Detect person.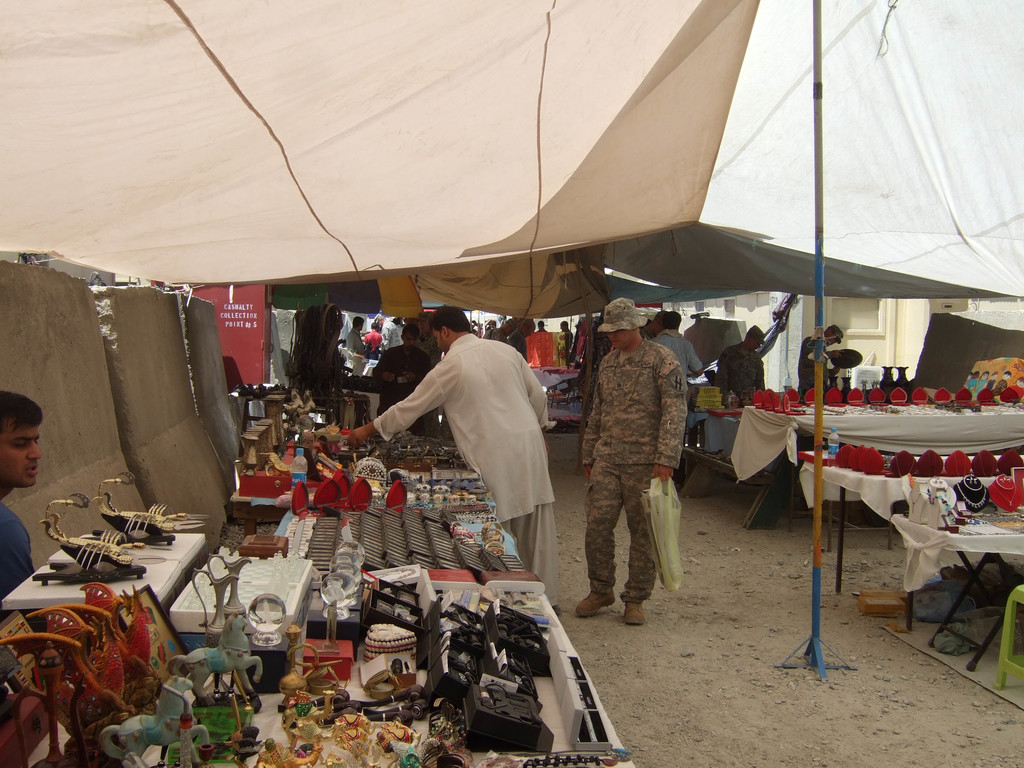
Detected at BBox(574, 300, 690, 635).
